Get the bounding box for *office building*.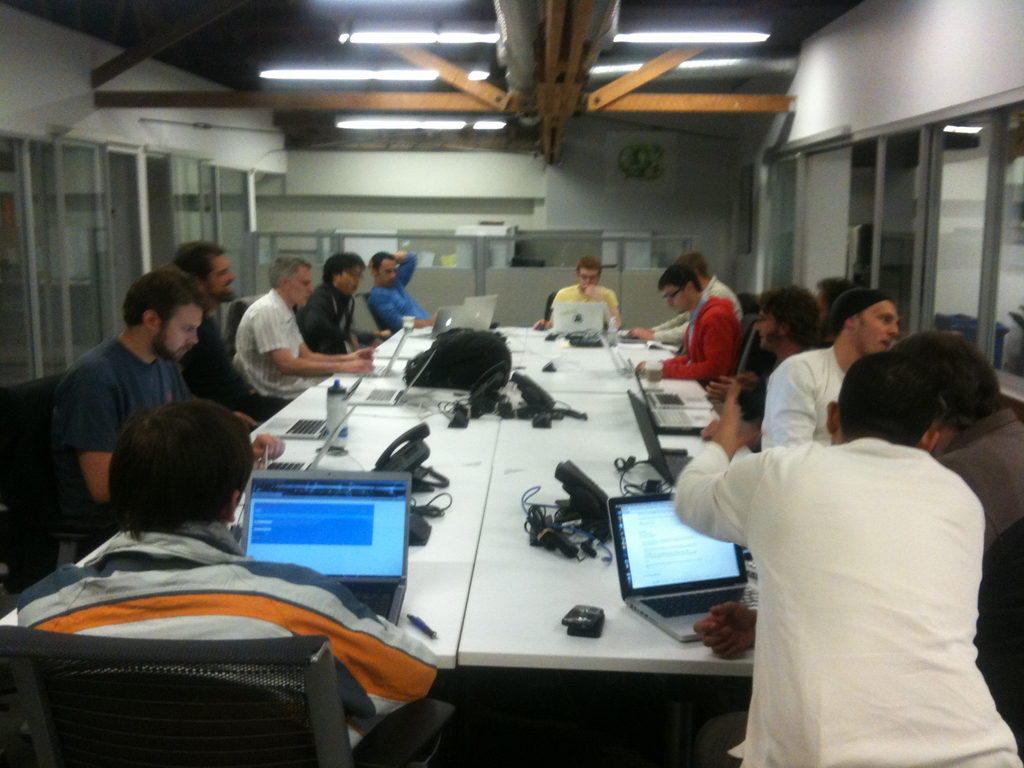
108, 23, 934, 767.
